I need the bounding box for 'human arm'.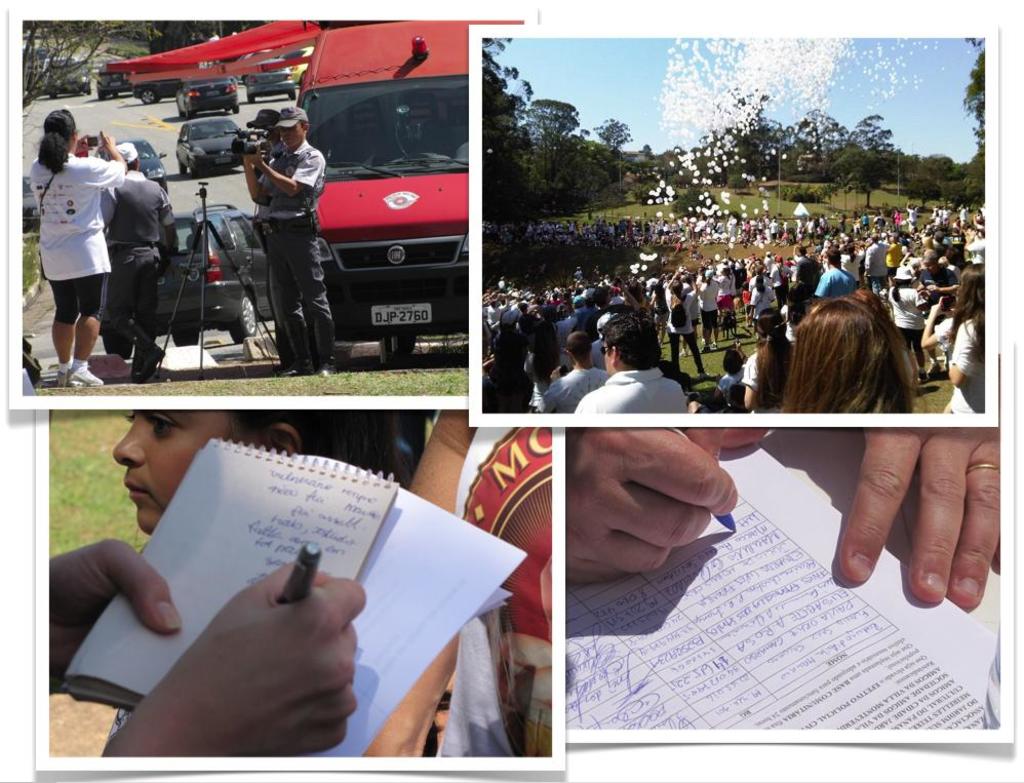
Here it is: <box>555,424,766,594</box>.
